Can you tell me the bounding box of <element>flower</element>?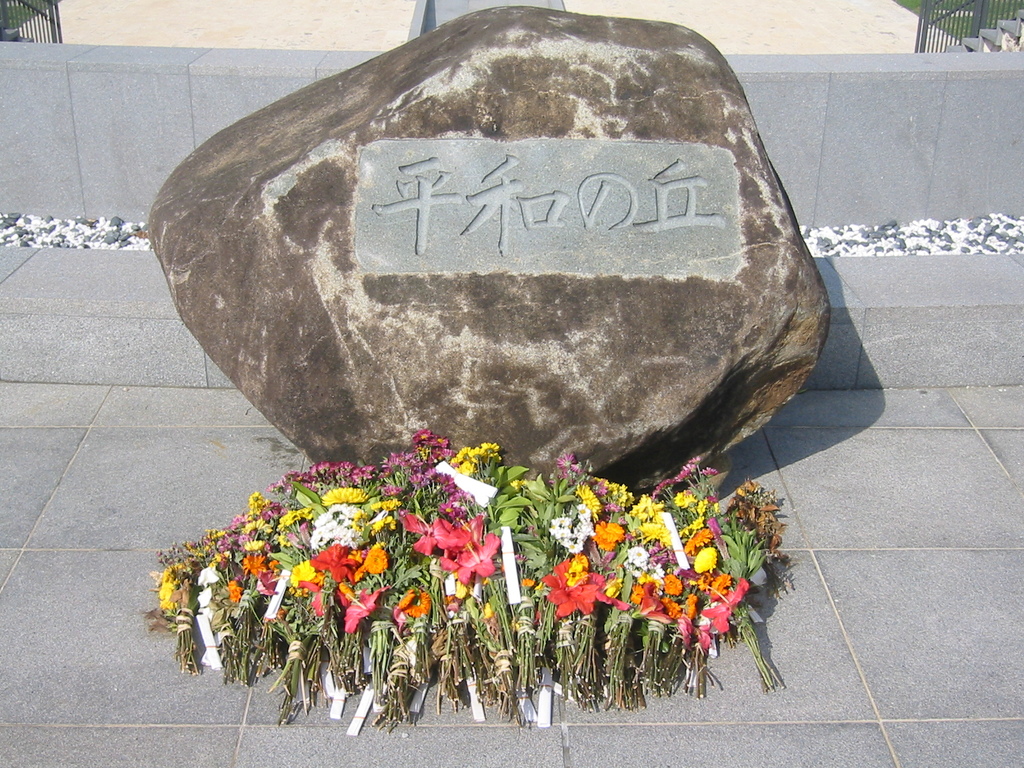
401/512/461/552.
